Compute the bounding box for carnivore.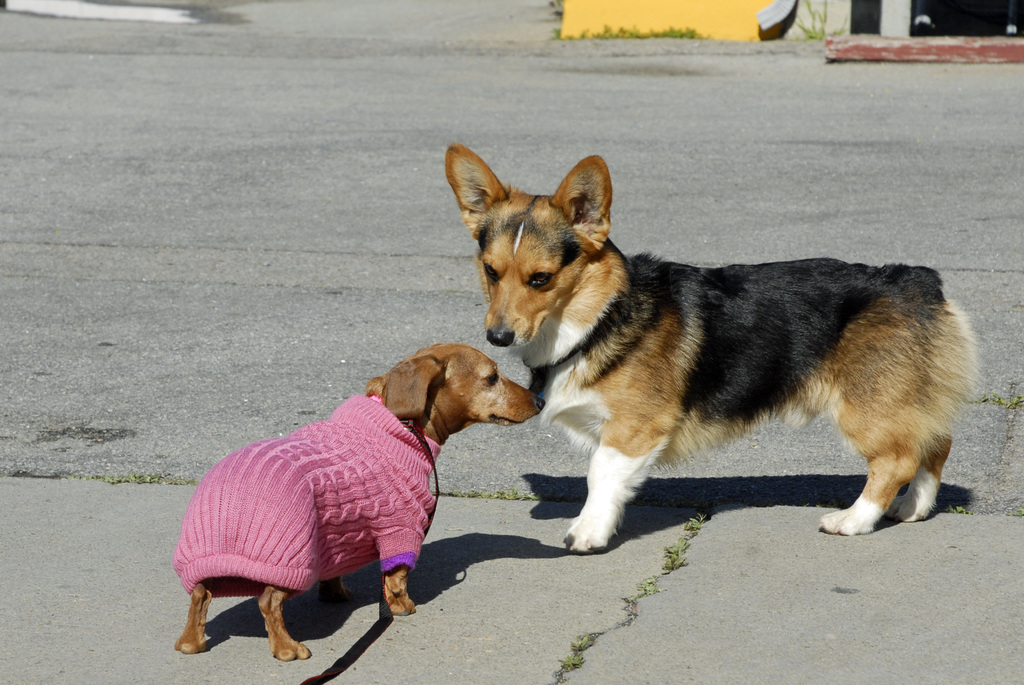
pyautogui.locateOnScreen(169, 335, 544, 667).
